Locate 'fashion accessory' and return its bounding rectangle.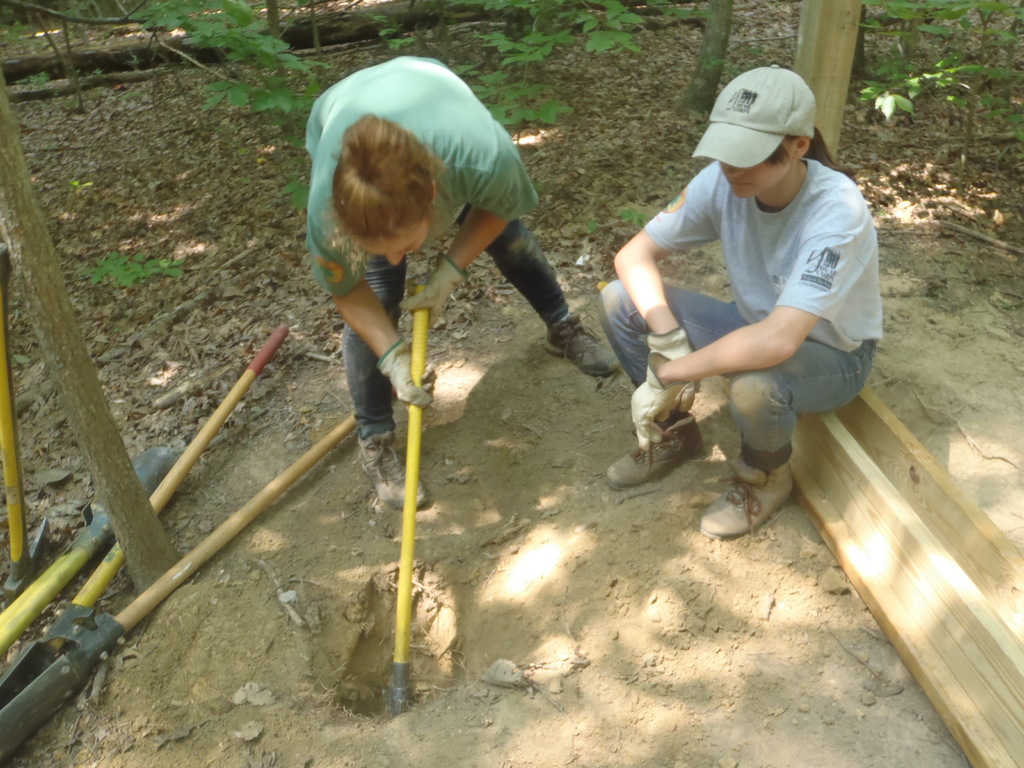
x1=374, y1=339, x2=436, y2=407.
